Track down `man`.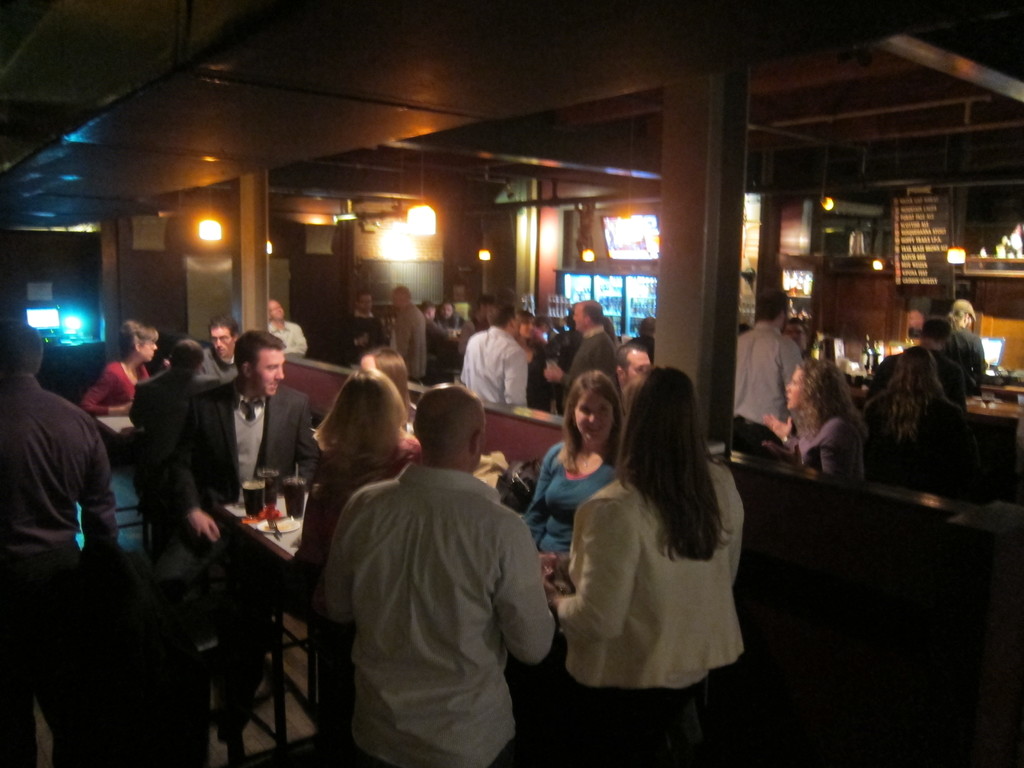
Tracked to (left=350, top=289, right=381, bottom=362).
